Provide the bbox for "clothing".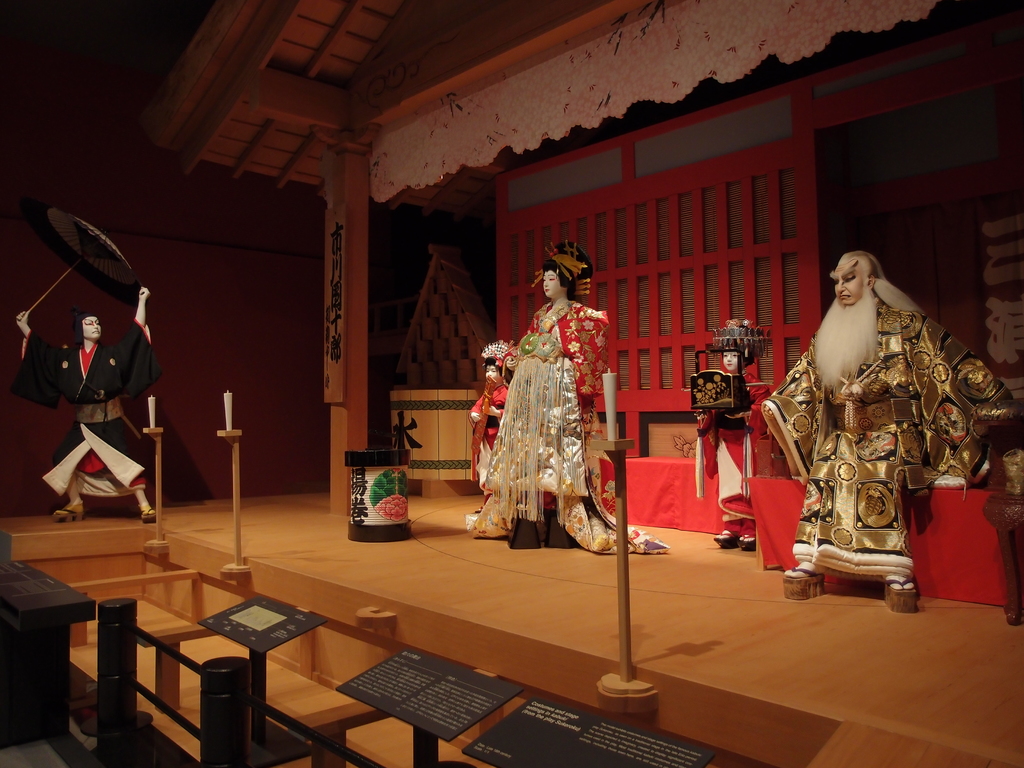
(left=472, top=385, right=508, bottom=491).
